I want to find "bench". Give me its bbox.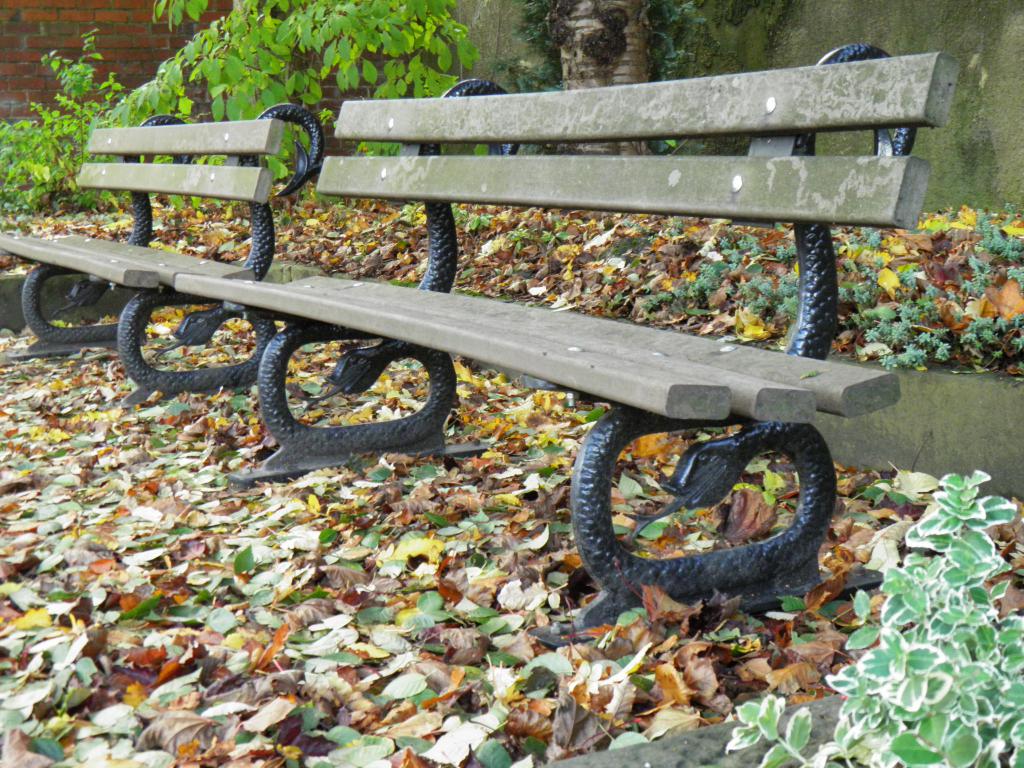
(156, 35, 946, 637).
